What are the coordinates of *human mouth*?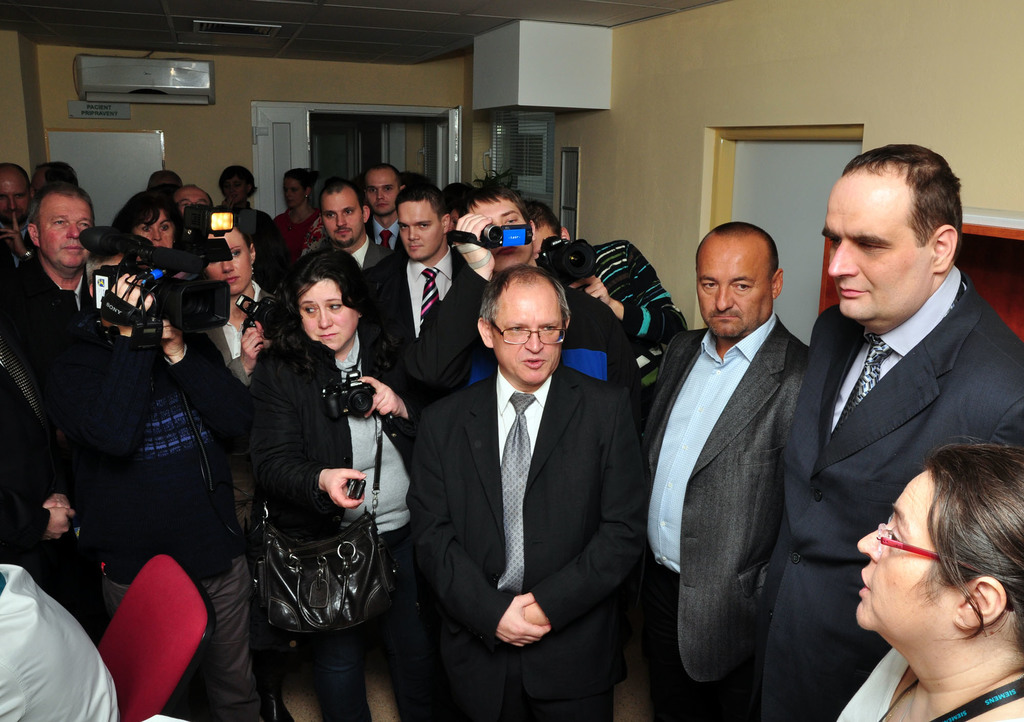
(315, 330, 341, 339).
